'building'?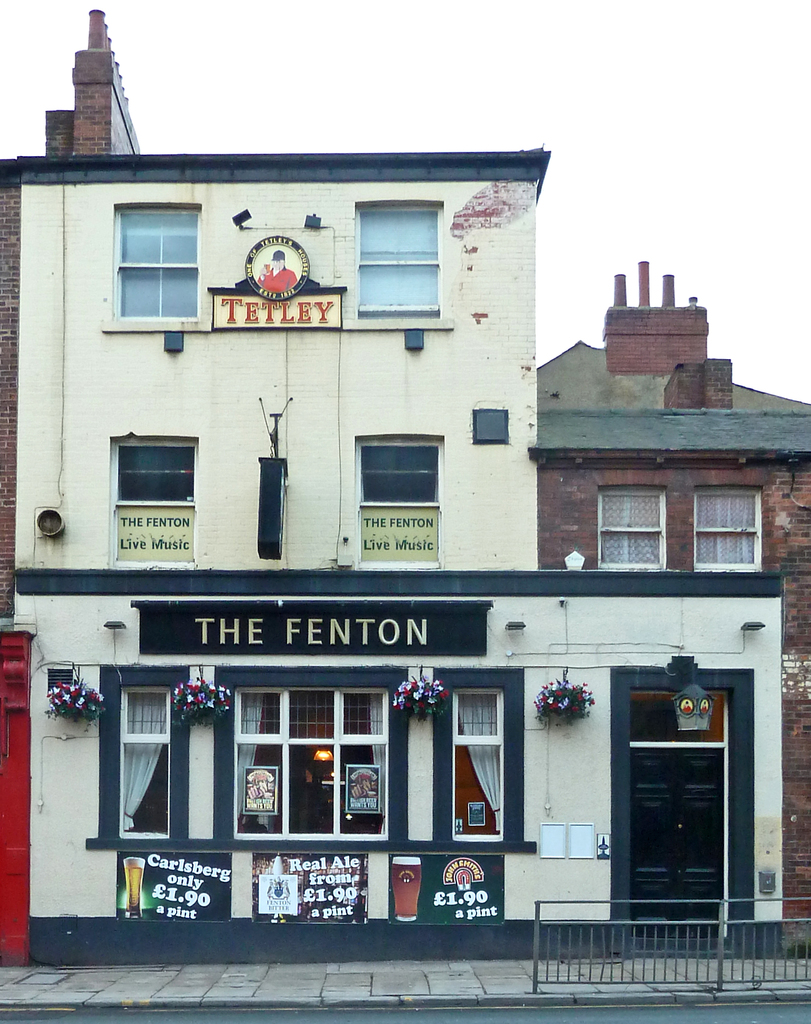
rect(0, 0, 810, 1023)
